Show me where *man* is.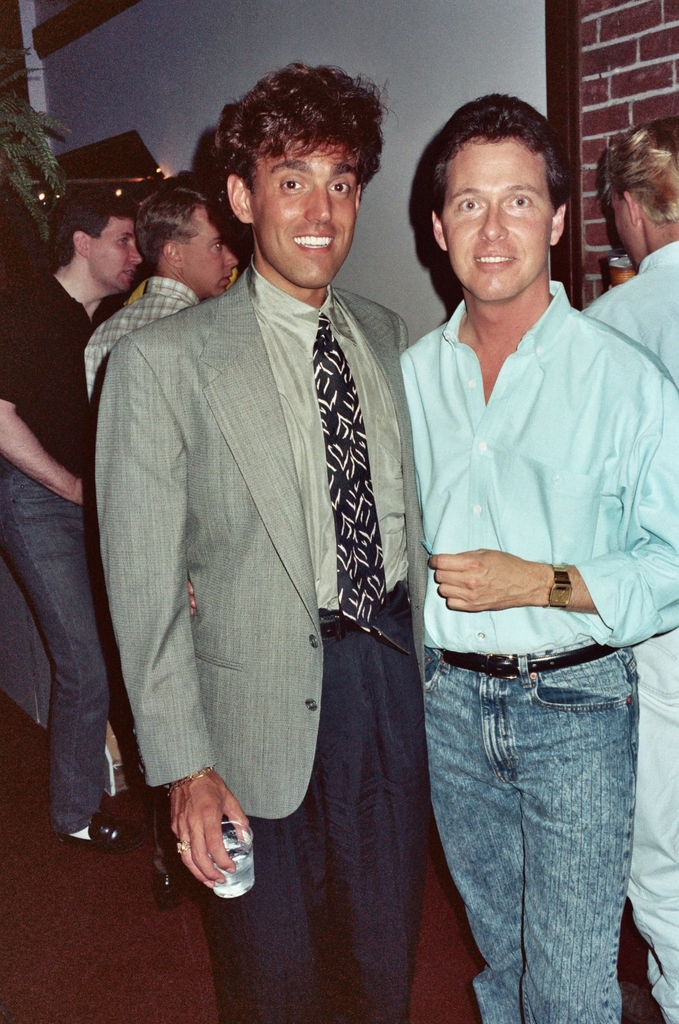
*man* is at region(399, 92, 678, 1023).
